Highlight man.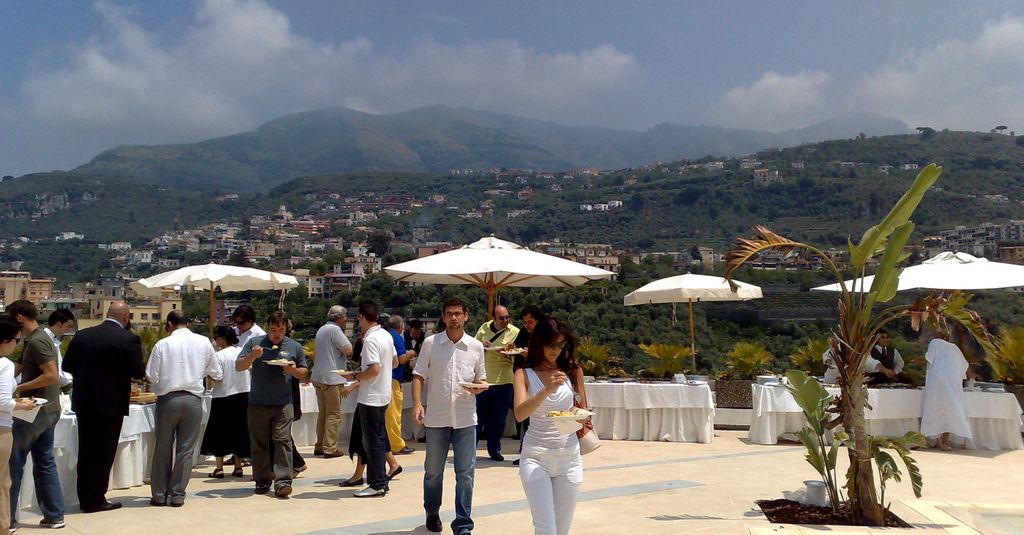
Highlighted region: box=[3, 302, 68, 531].
